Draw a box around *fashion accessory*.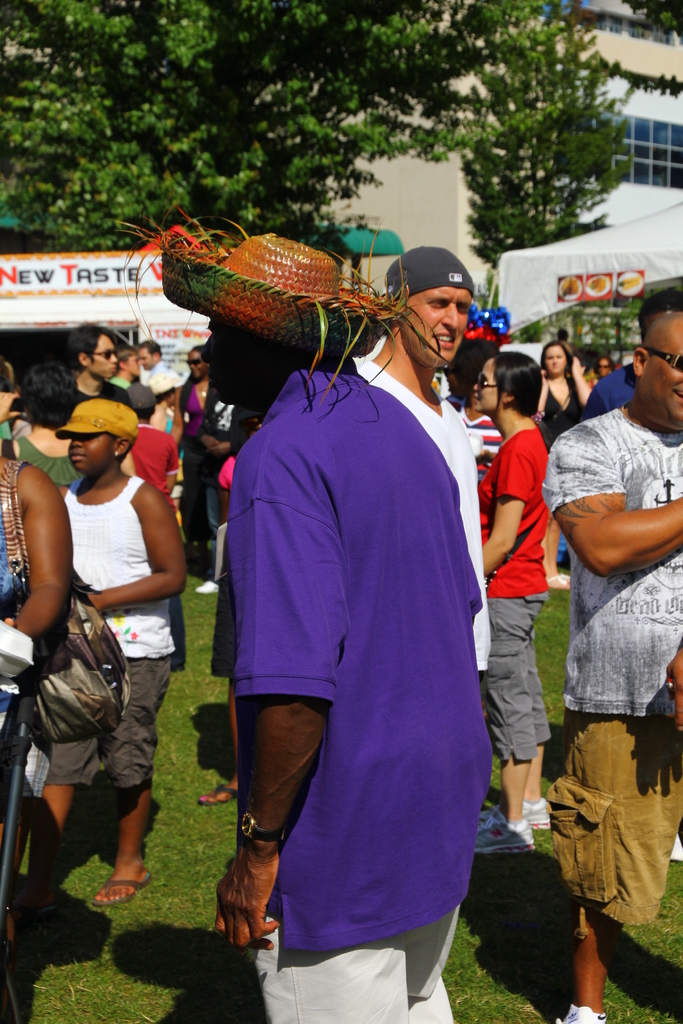
x1=642 y1=348 x2=682 y2=379.
